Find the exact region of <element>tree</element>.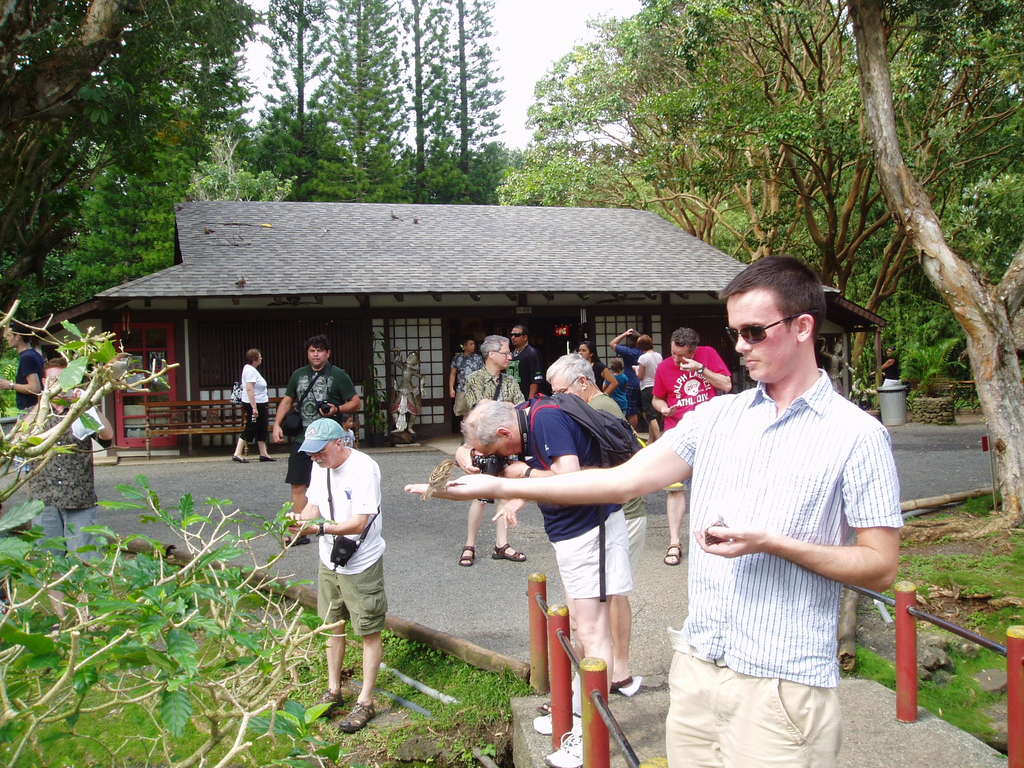
Exact region: <region>471, 142, 529, 204</region>.
